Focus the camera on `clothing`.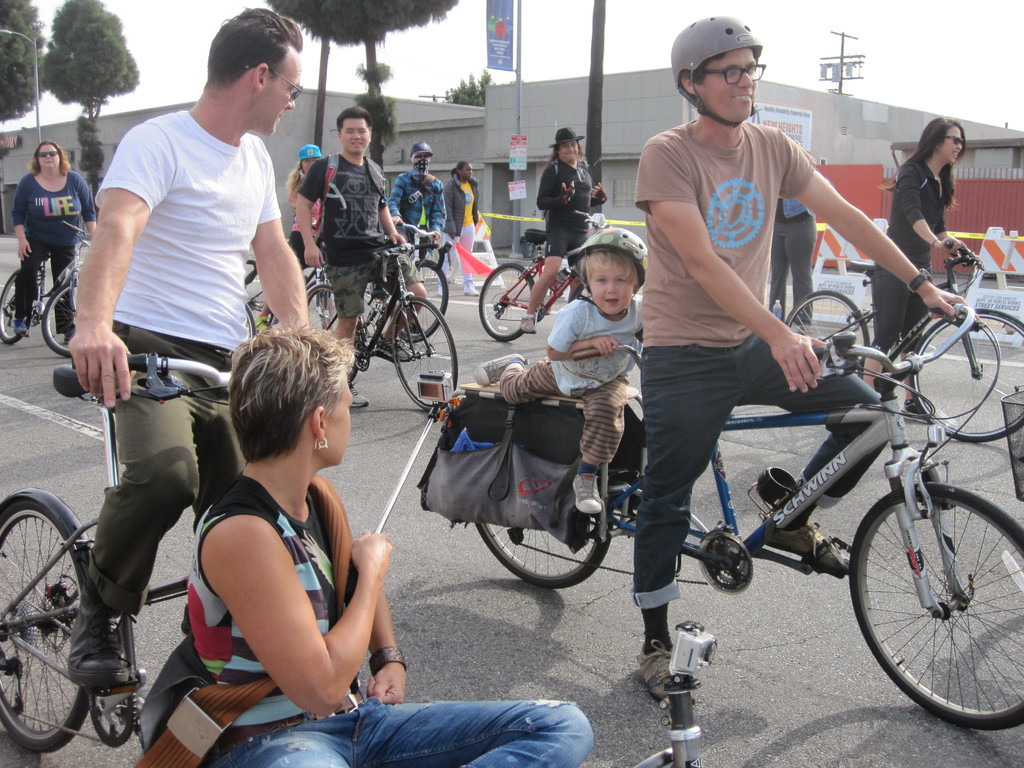
Focus region: bbox=[9, 163, 103, 336].
